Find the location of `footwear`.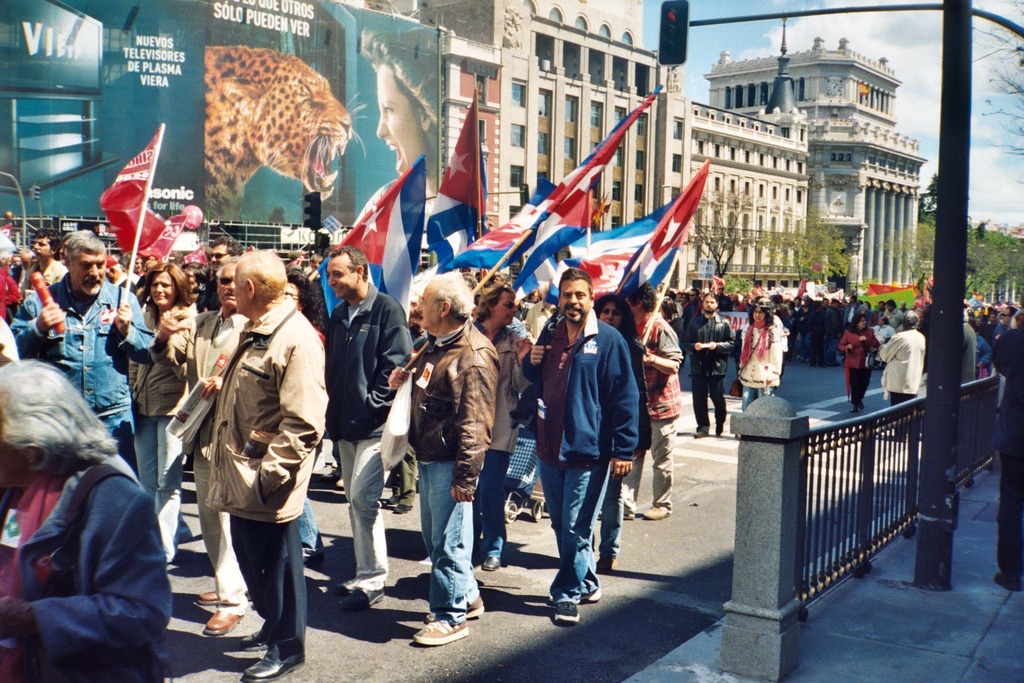
Location: select_region(553, 598, 580, 622).
